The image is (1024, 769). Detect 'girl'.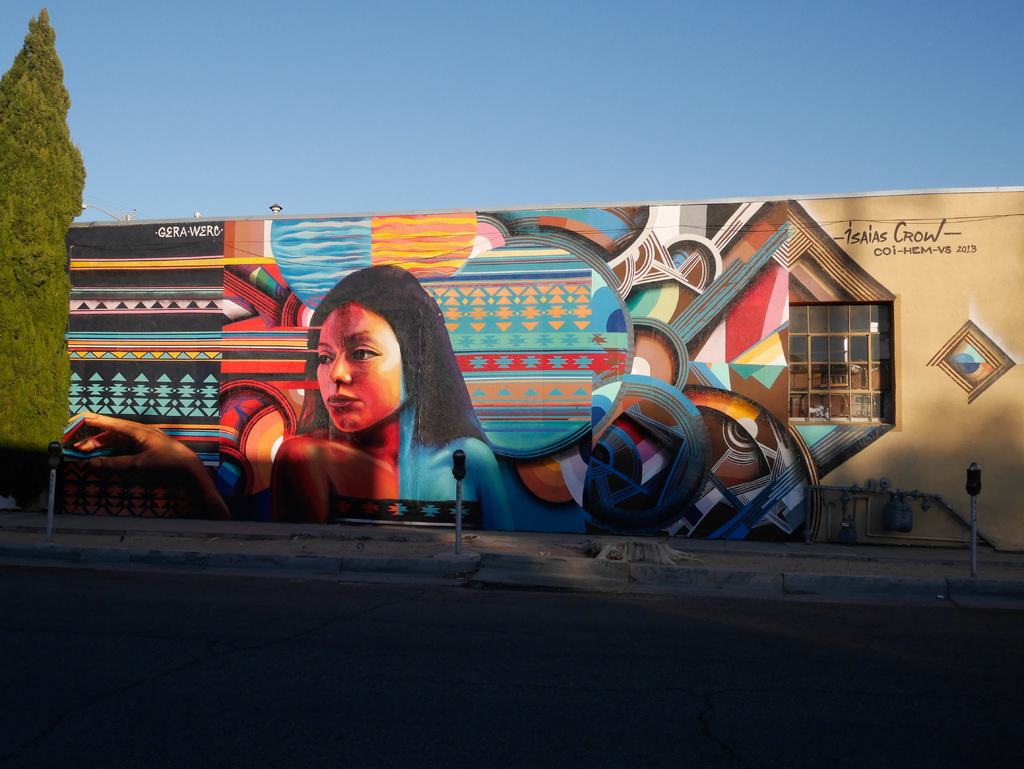
Detection: bbox=(63, 260, 514, 534).
